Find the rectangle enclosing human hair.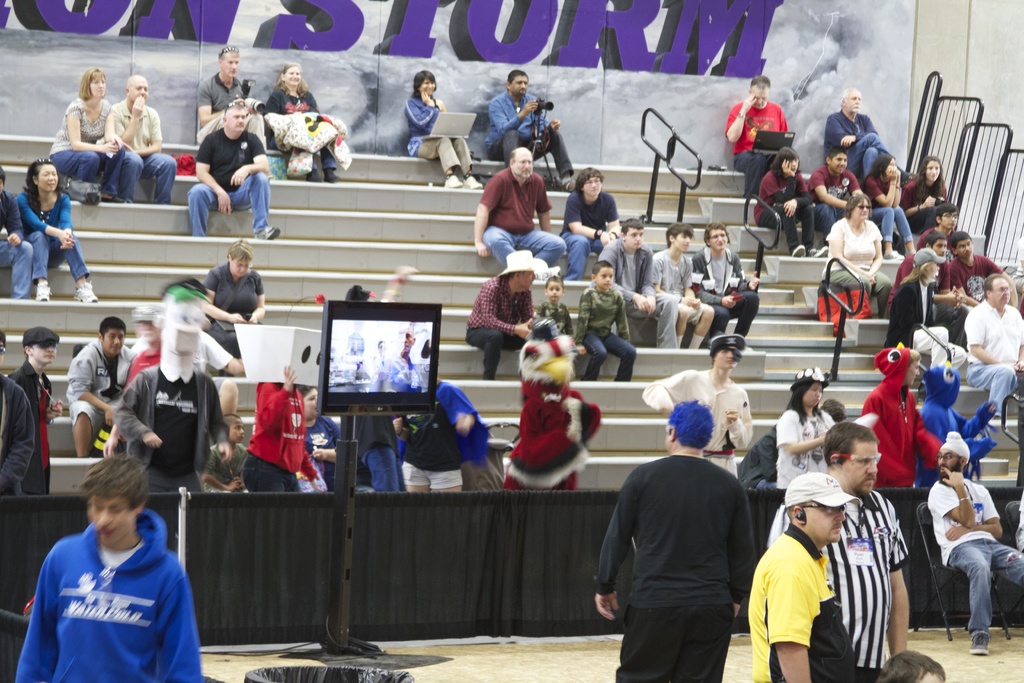
(x1=662, y1=404, x2=712, y2=447).
